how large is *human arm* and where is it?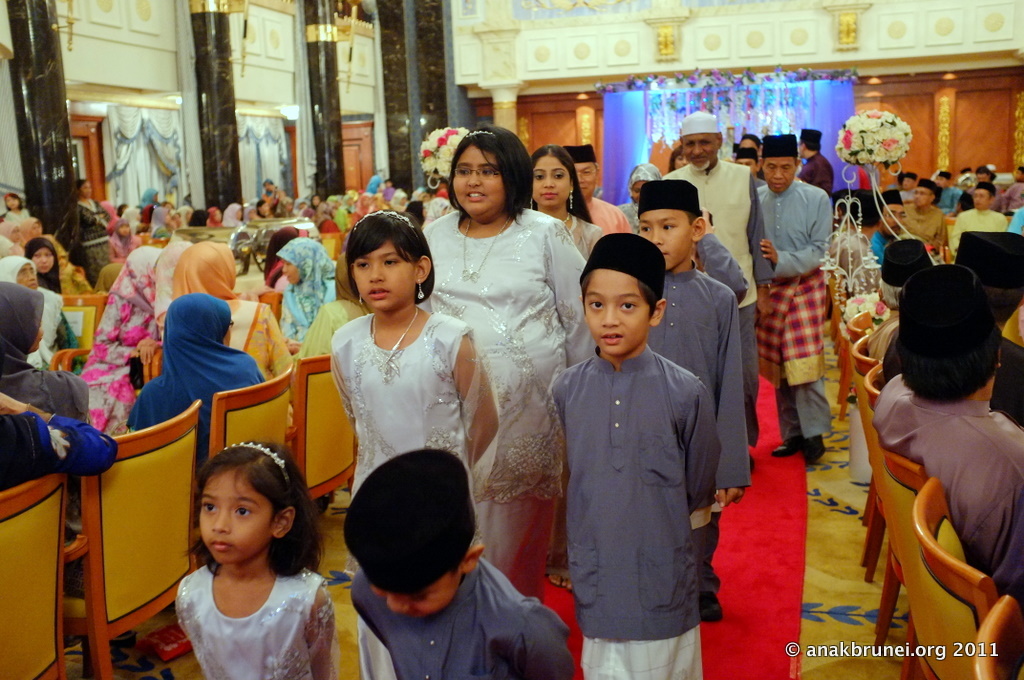
Bounding box: locate(543, 218, 602, 365).
